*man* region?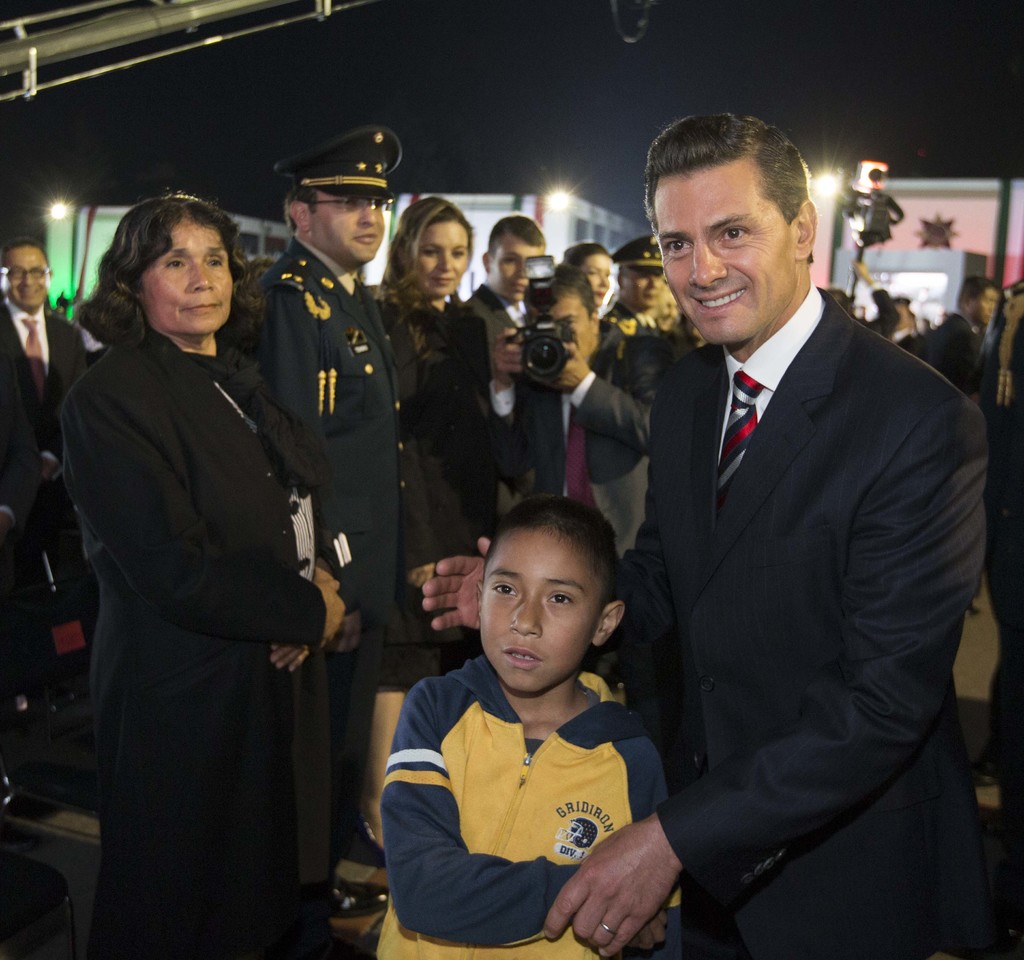
region(423, 110, 989, 959)
